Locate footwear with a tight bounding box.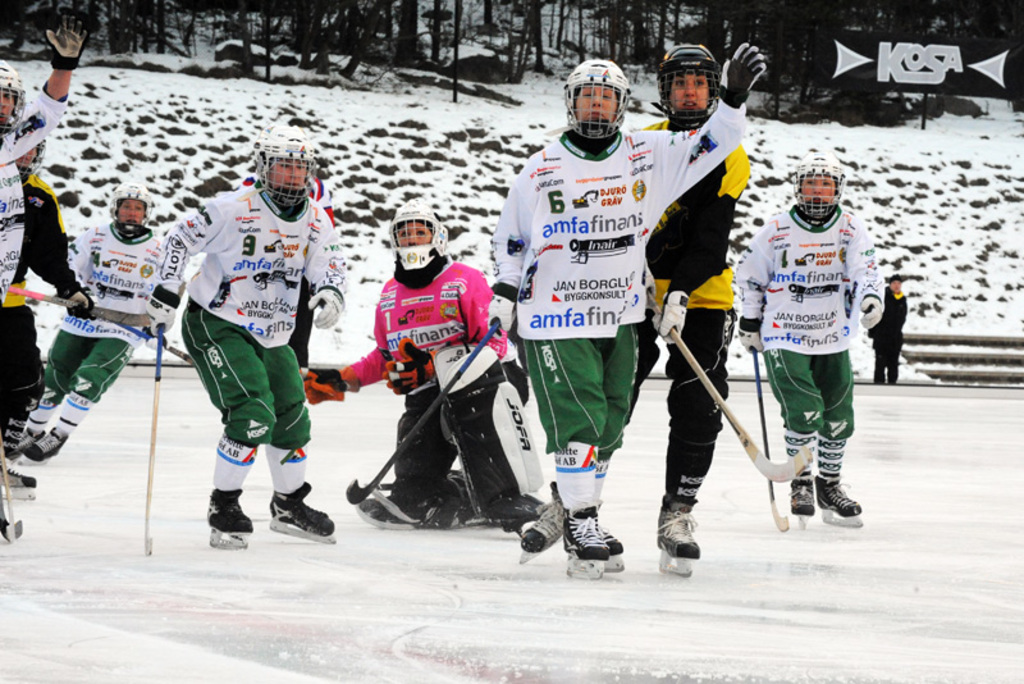
(left=814, top=465, right=867, bottom=534).
